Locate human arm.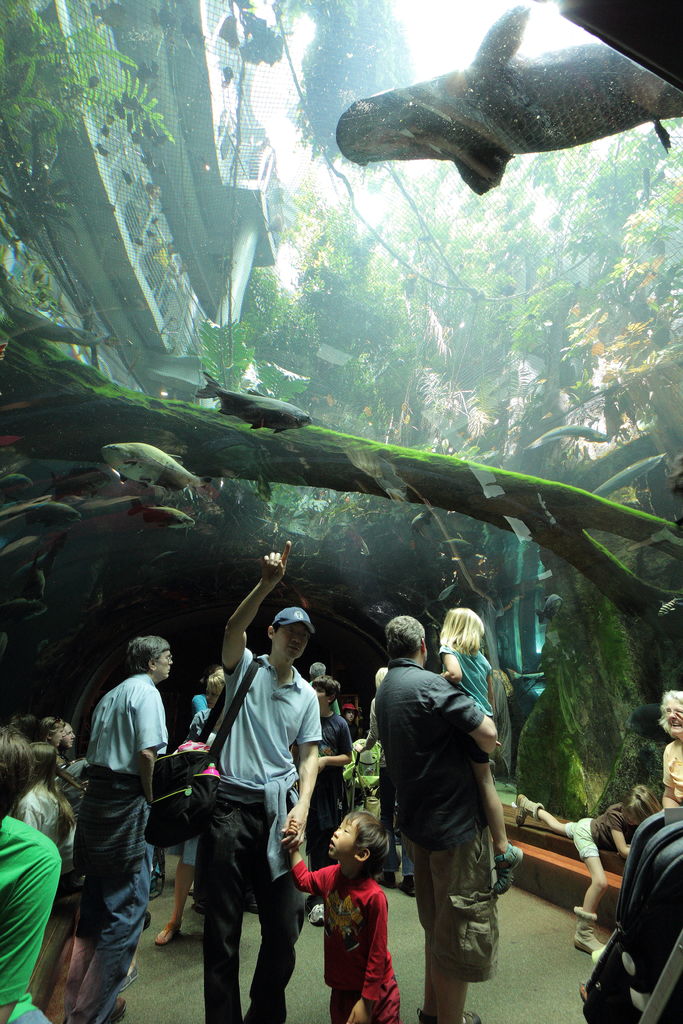
Bounding box: [left=217, top=577, right=282, bottom=689].
